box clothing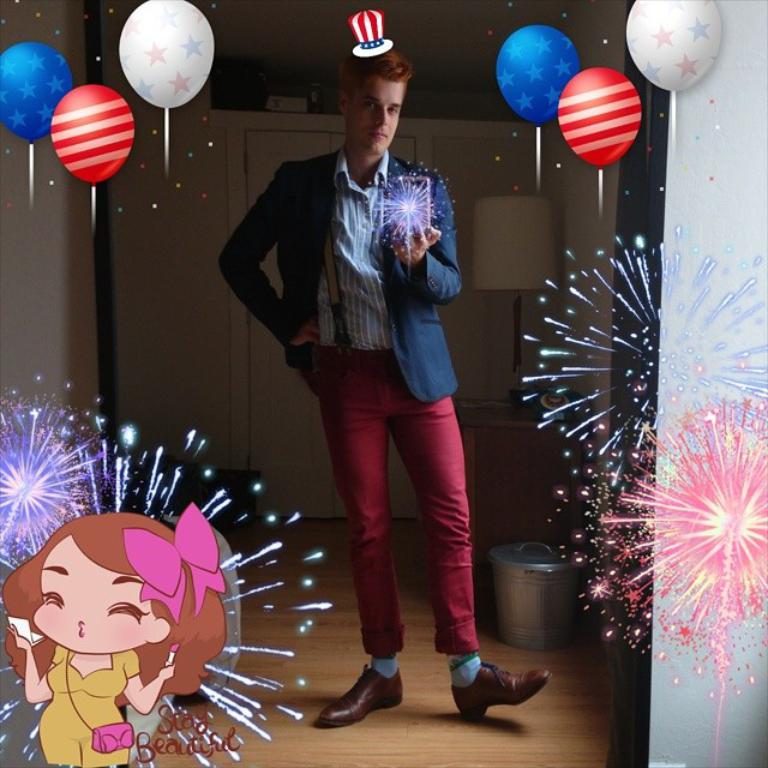
(212,144,474,664)
